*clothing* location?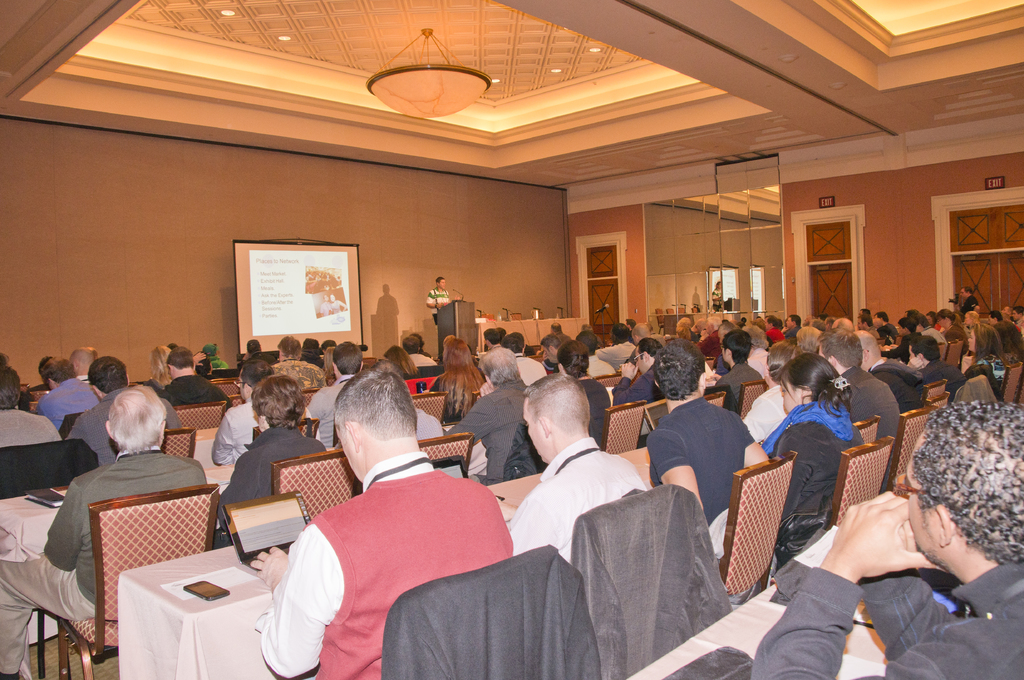
BBox(36, 379, 97, 434)
